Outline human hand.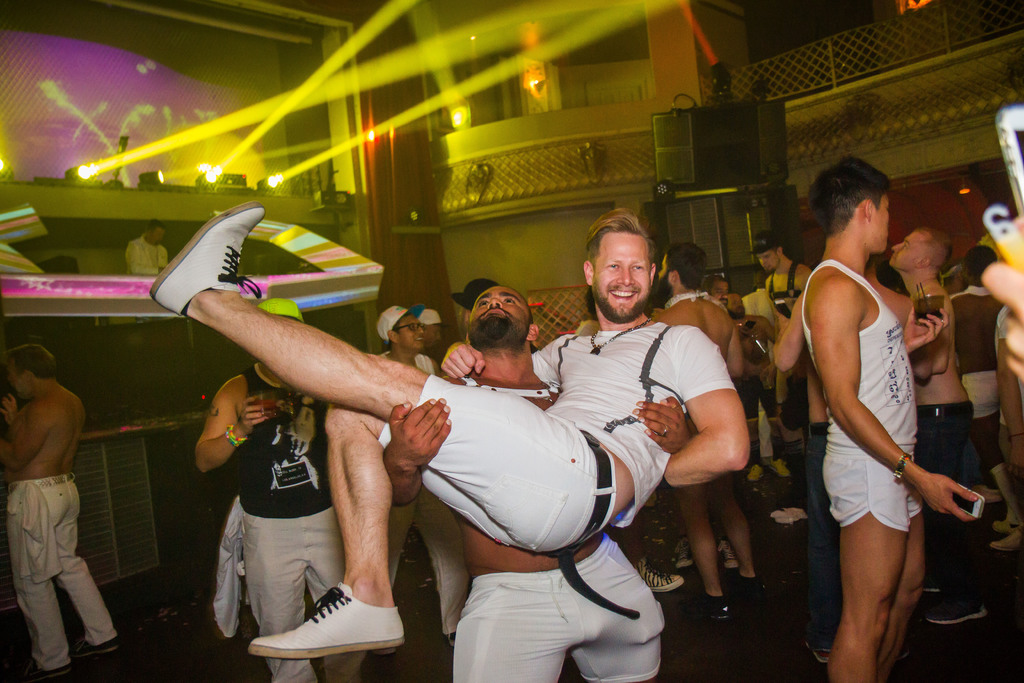
Outline: x1=753 y1=327 x2=767 y2=343.
